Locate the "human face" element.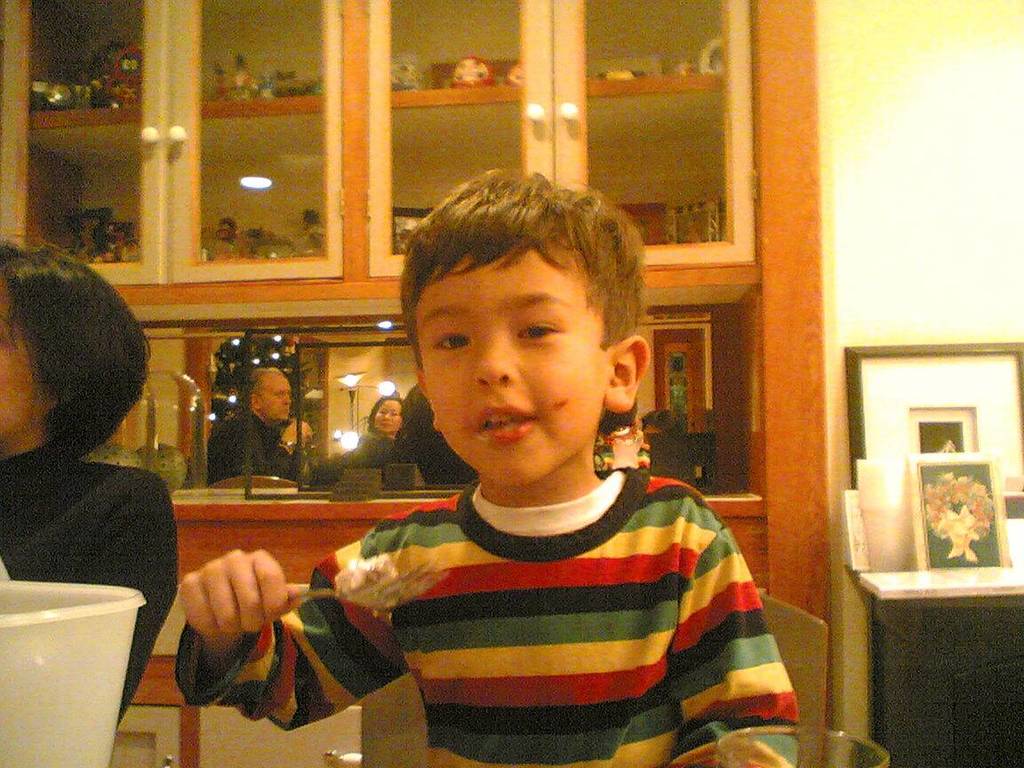
Element bbox: [0, 277, 45, 436].
